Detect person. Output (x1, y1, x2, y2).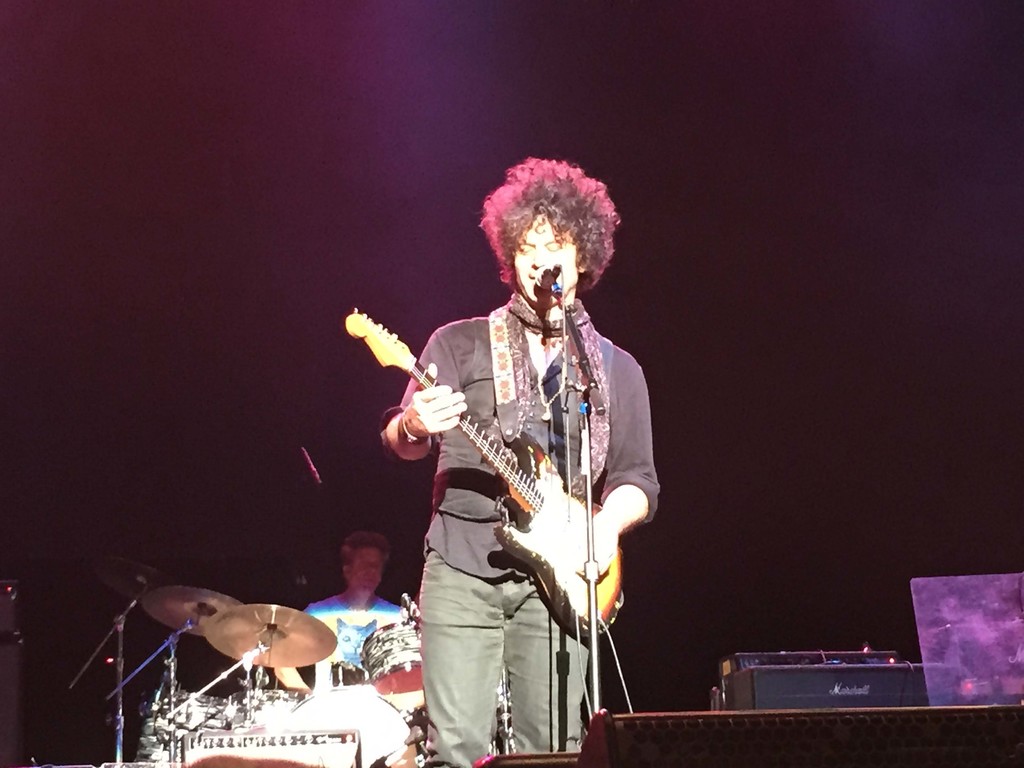
(405, 152, 679, 767).
